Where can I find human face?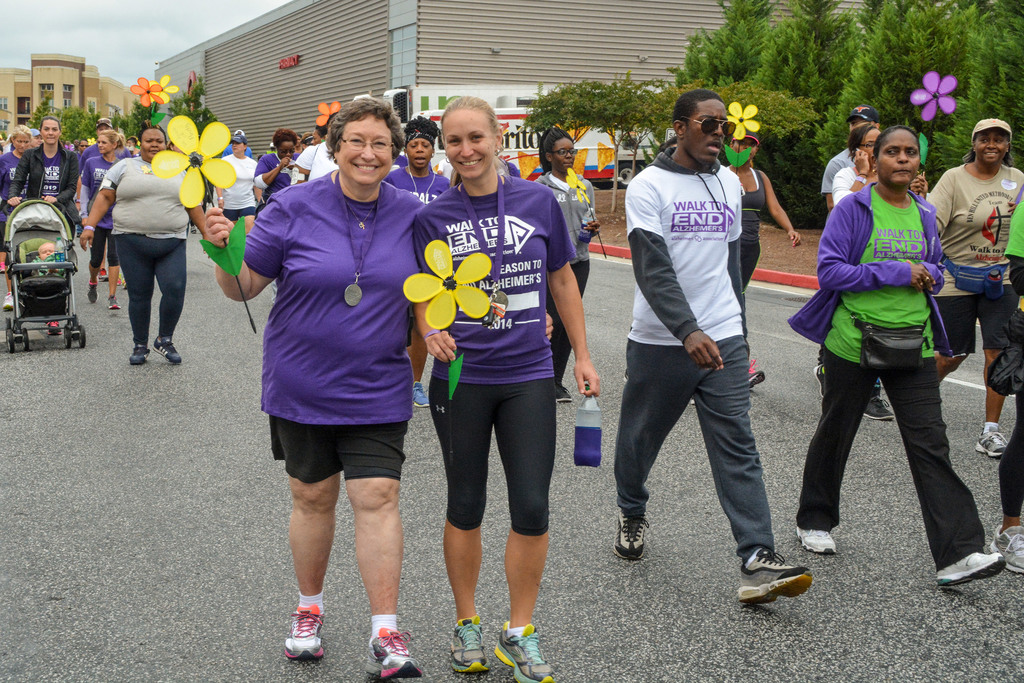
You can find it at x1=228, y1=140, x2=242, y2=157.
